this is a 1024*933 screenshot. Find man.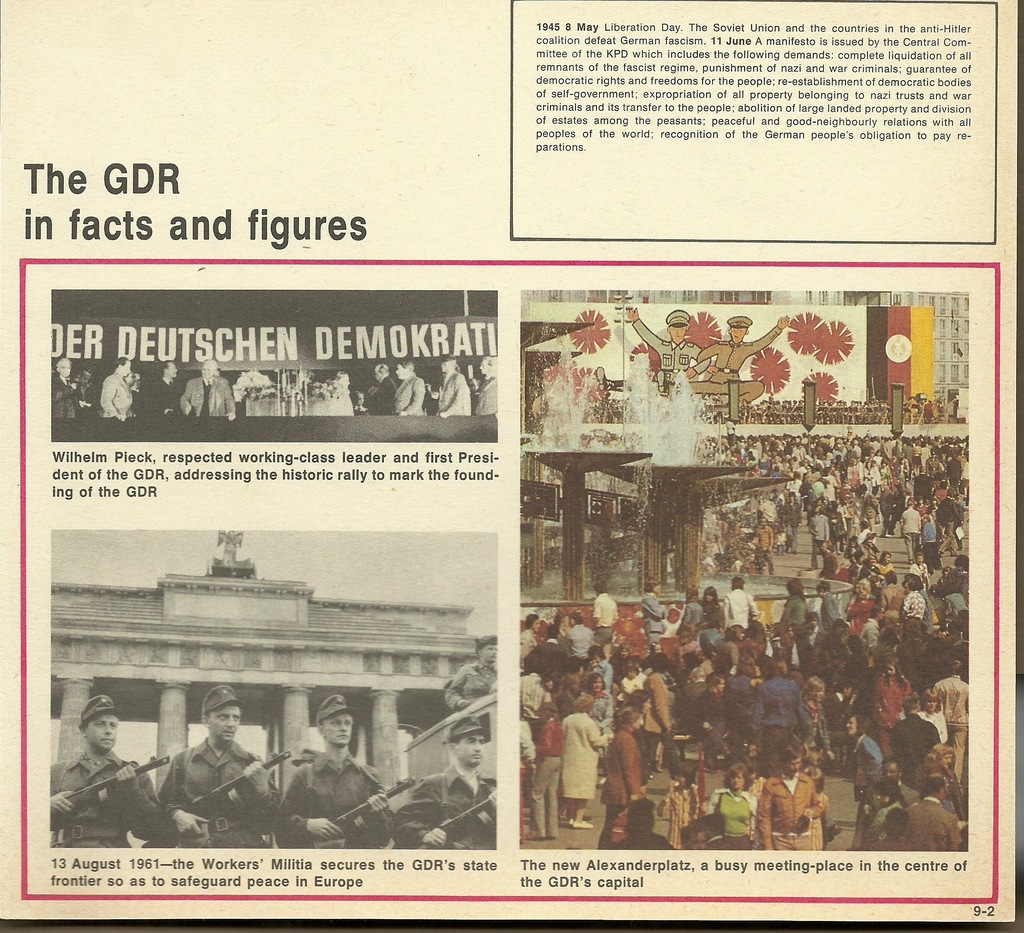
Bounding box: x1=142, y1=359, x2=189, y2=420.
